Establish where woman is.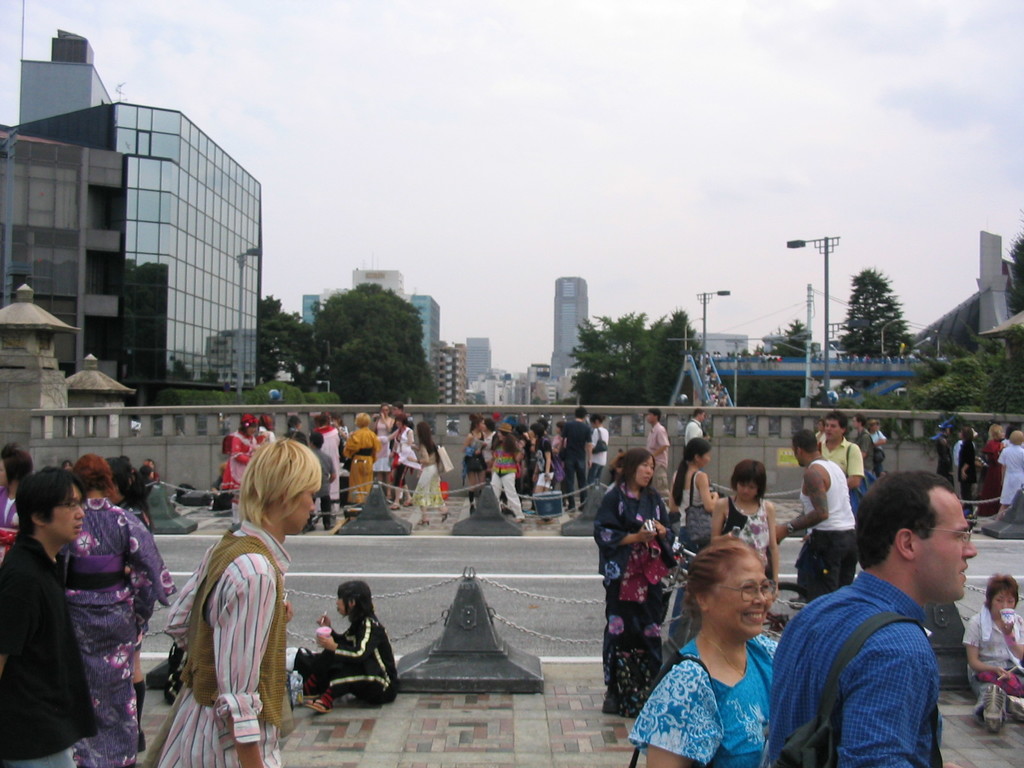
Established at [977,424,1003,520].
